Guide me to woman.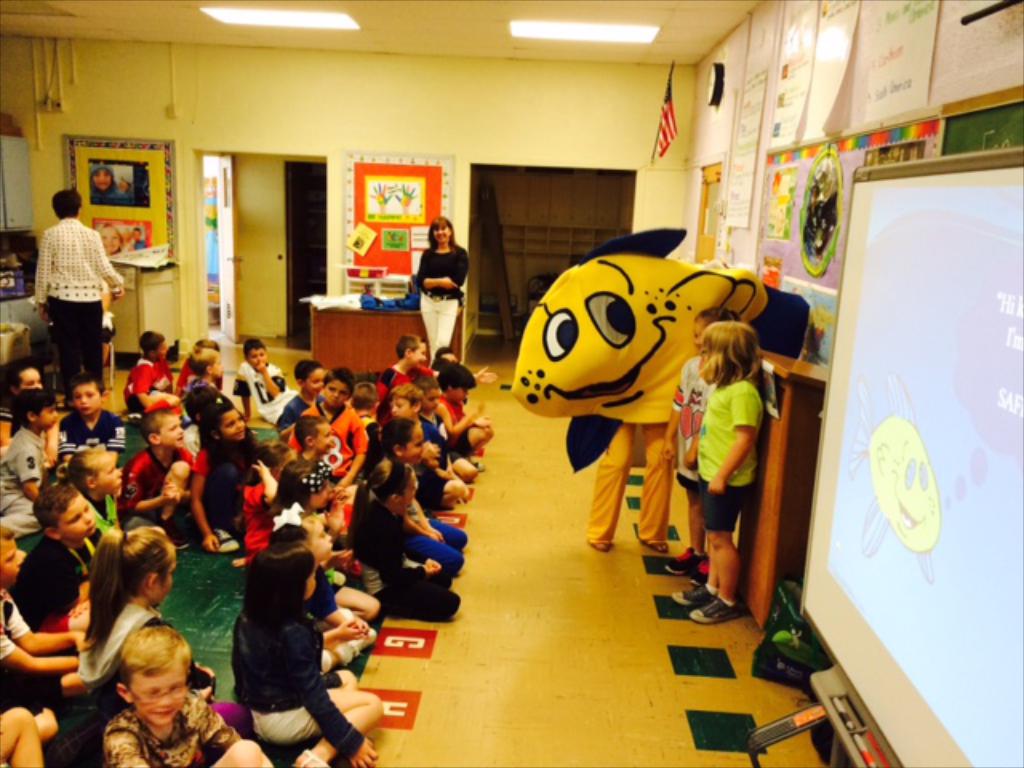
Guidance: left=37, top=186, right=125, bottom=405.
